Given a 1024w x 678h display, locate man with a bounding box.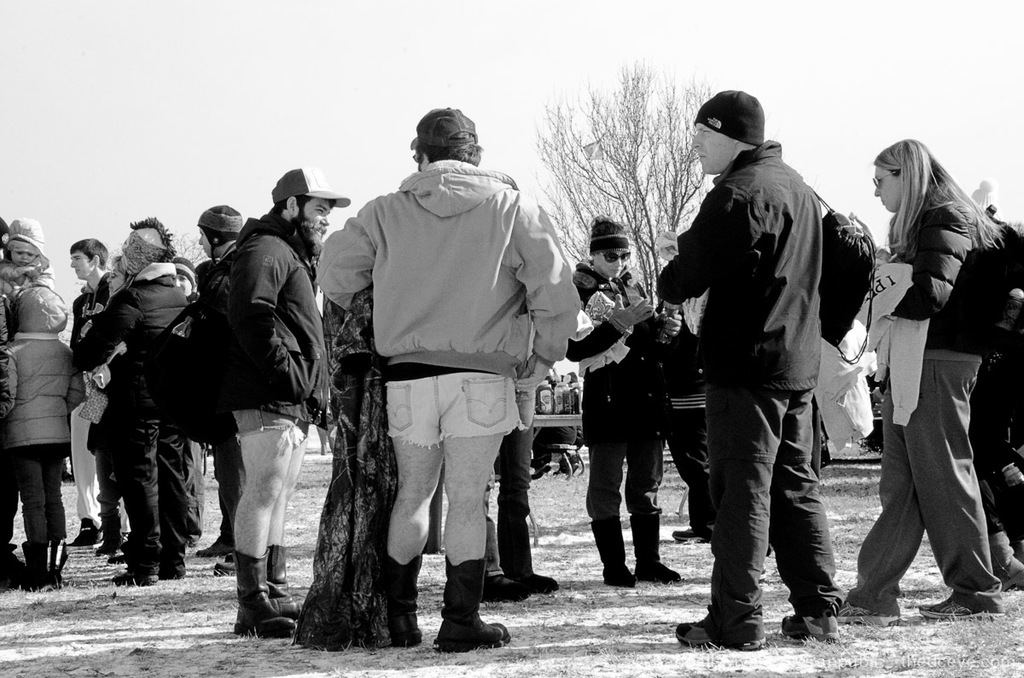
Located: box(180, 197, 247, 570).
